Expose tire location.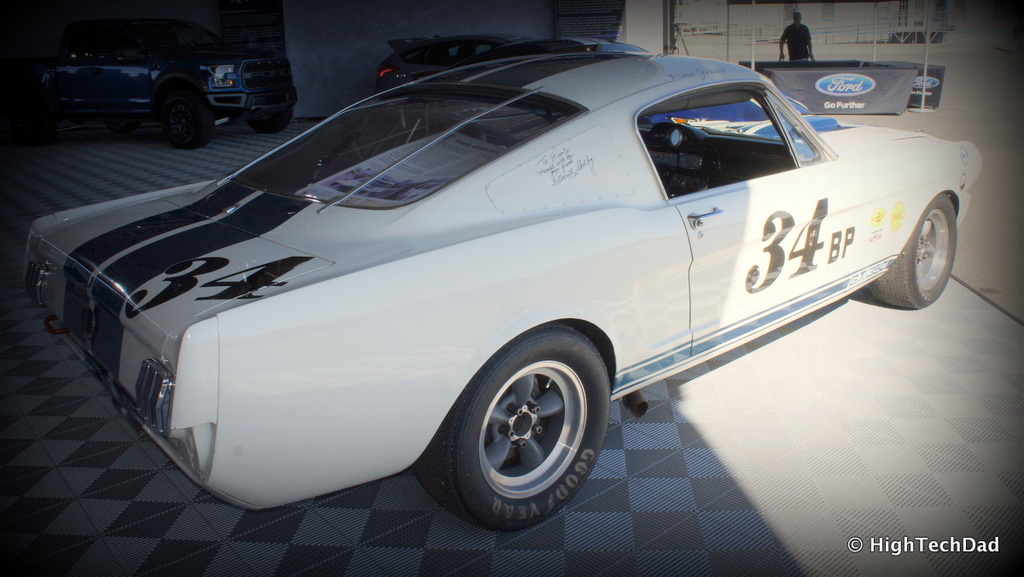
Exposed at <region>861, 193, 963, 311</region>.
